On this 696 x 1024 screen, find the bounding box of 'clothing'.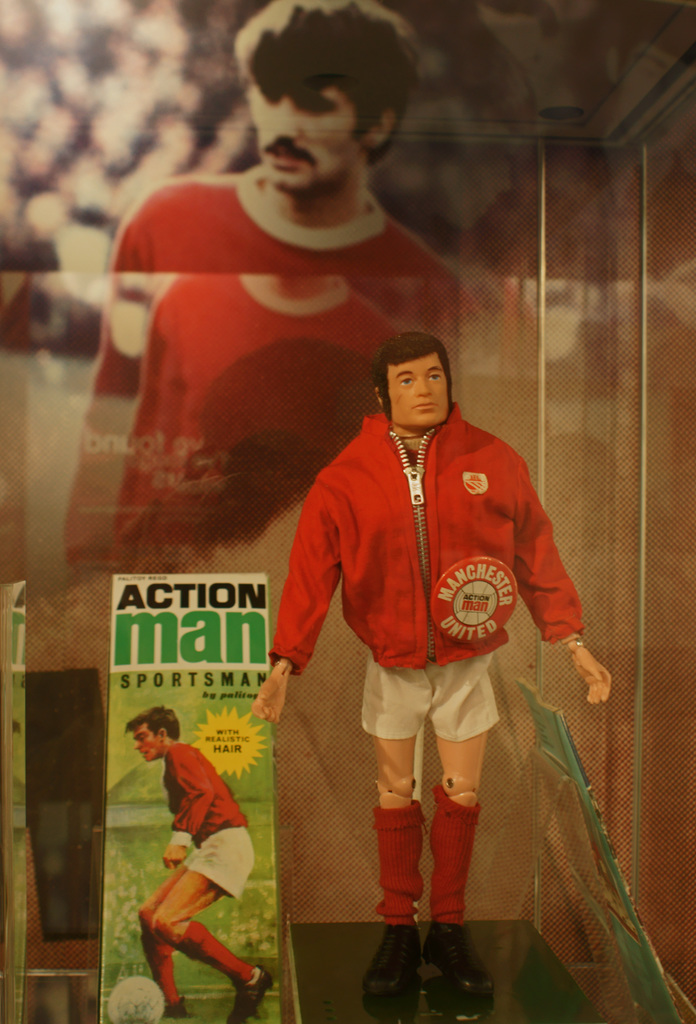
Bounding box: bbox=[81, 173, 462, 595].
